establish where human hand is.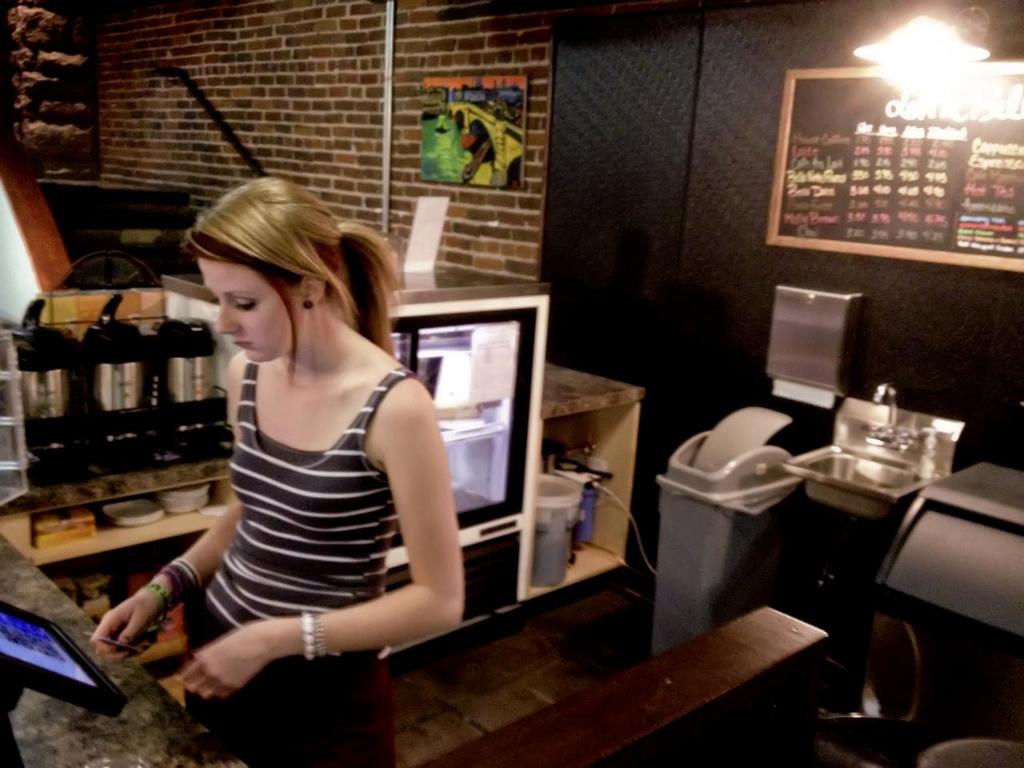
Established at {"left": 92, "top": 590, "right": 166, "bottom": 654}.
